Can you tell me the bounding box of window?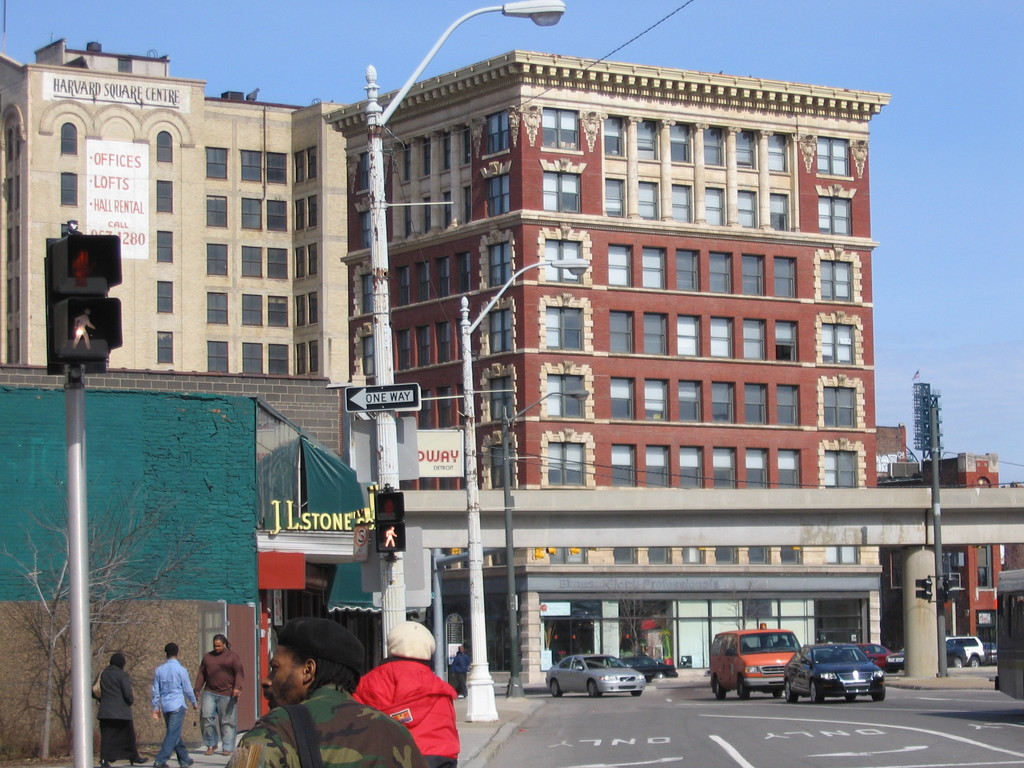
bbox=(744, 257, 761, 294).
